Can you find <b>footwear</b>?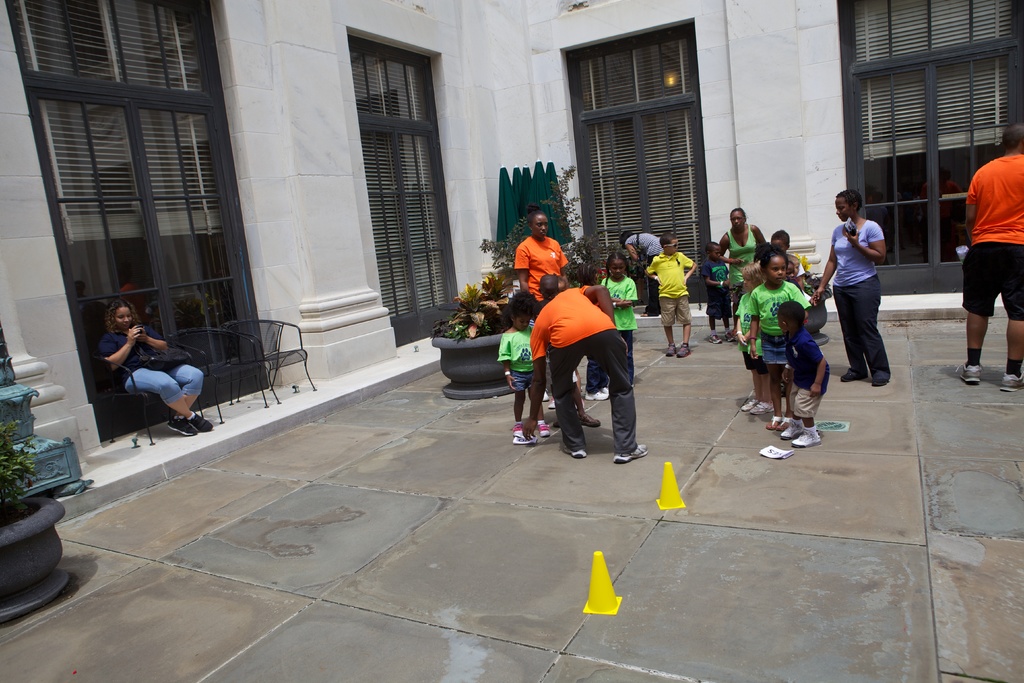
Yes, bounding box: [585, 390, 610, 403].
